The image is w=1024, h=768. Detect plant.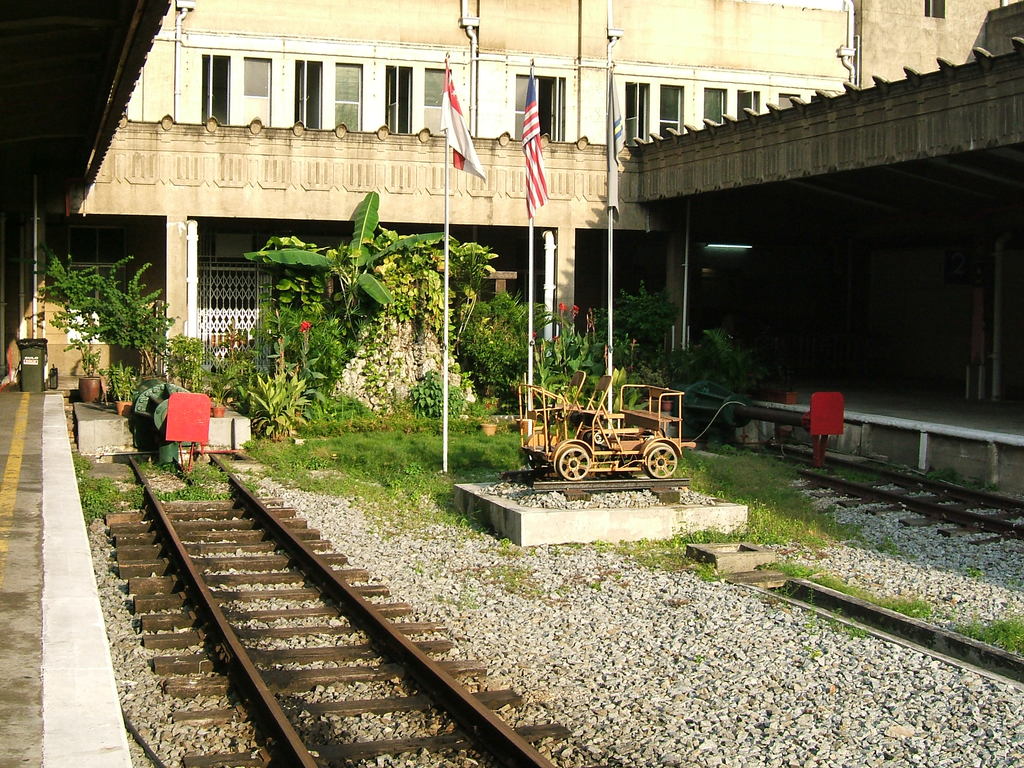
Detection: x1=288, y1=317, x2=337, y2=413.
